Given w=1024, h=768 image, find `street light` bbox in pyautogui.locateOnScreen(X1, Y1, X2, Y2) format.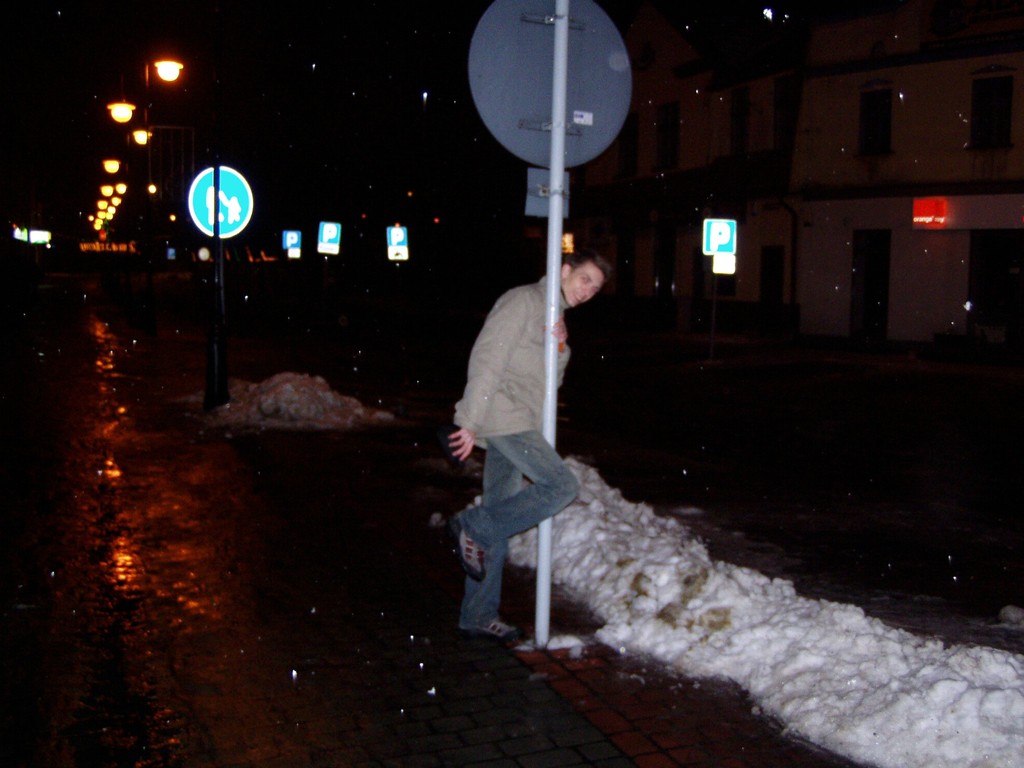
pyautogui.locateOnScreen(103, 51, 184, 171).
